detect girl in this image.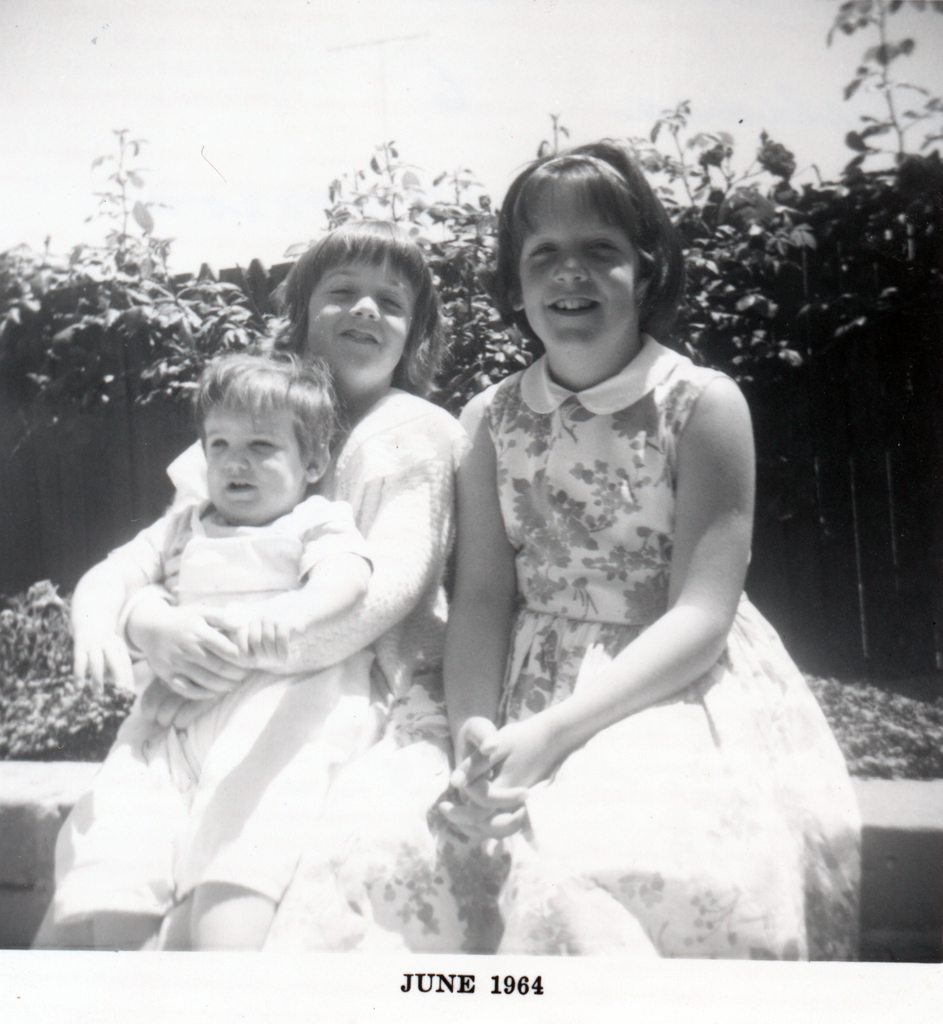
Detection: locate(70, 214, 460, 959).
